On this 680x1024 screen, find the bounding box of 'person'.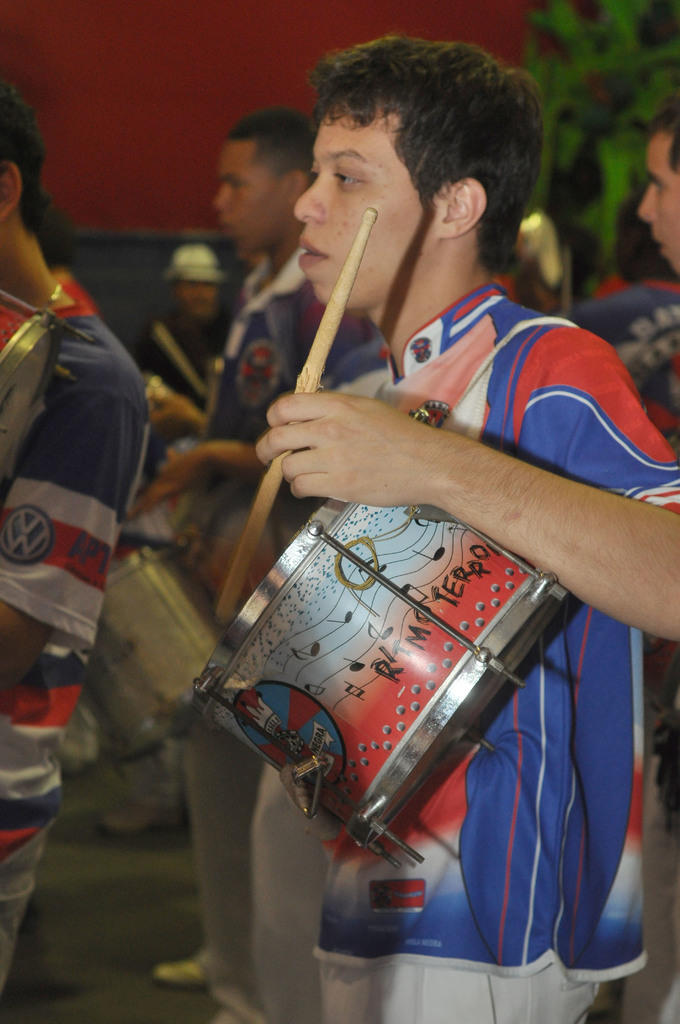
Bounding box: l=0, t=84, r=143, b=1012.
